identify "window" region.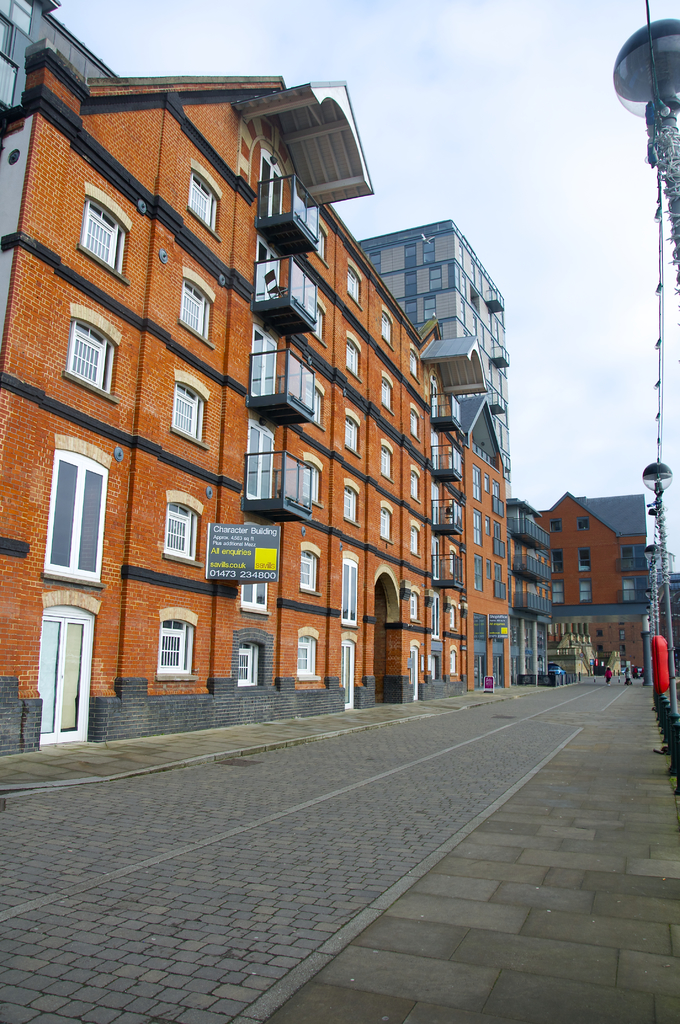
Region: bbox(572, 577, 593, 603).
